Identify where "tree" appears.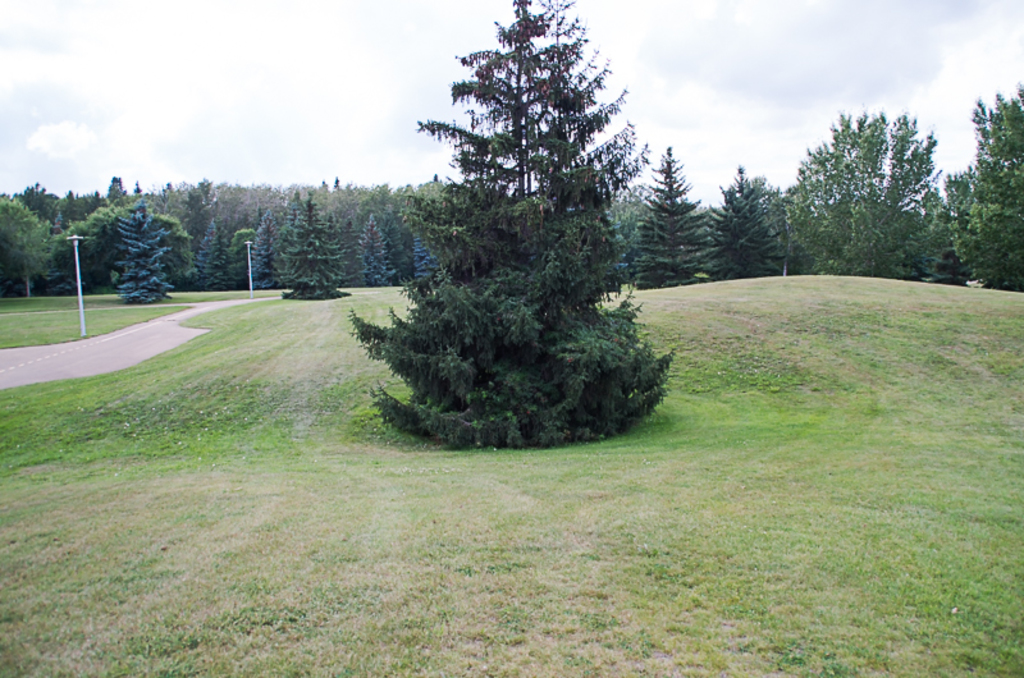
Appears at detection(122, 193, 186, 306).
